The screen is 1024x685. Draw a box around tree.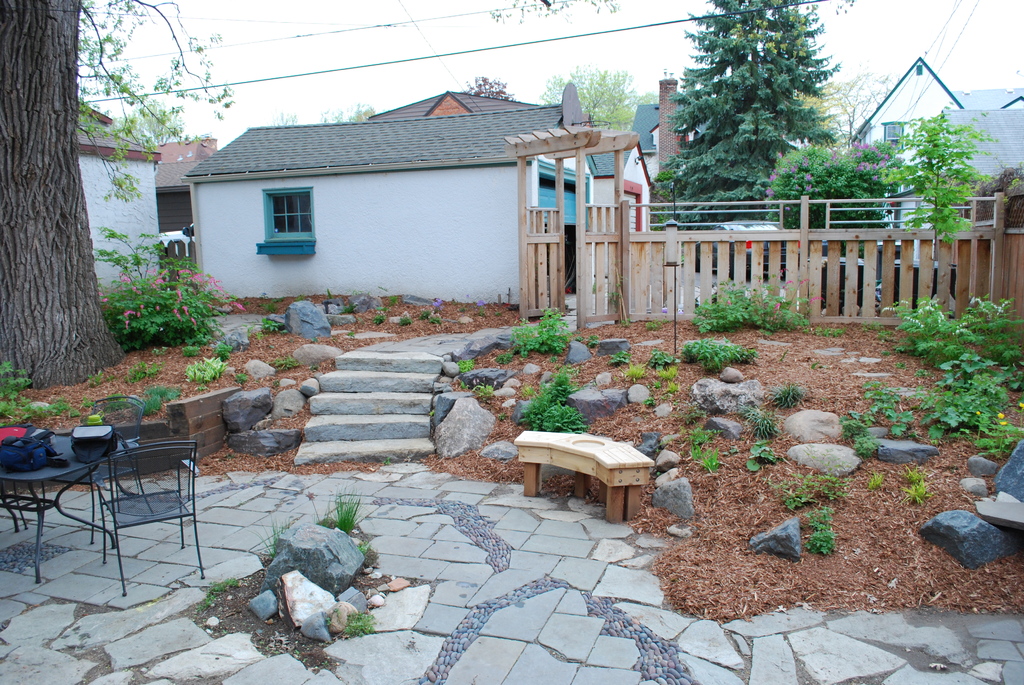
<bbox>806, 62, 884, 142</bbox>.
